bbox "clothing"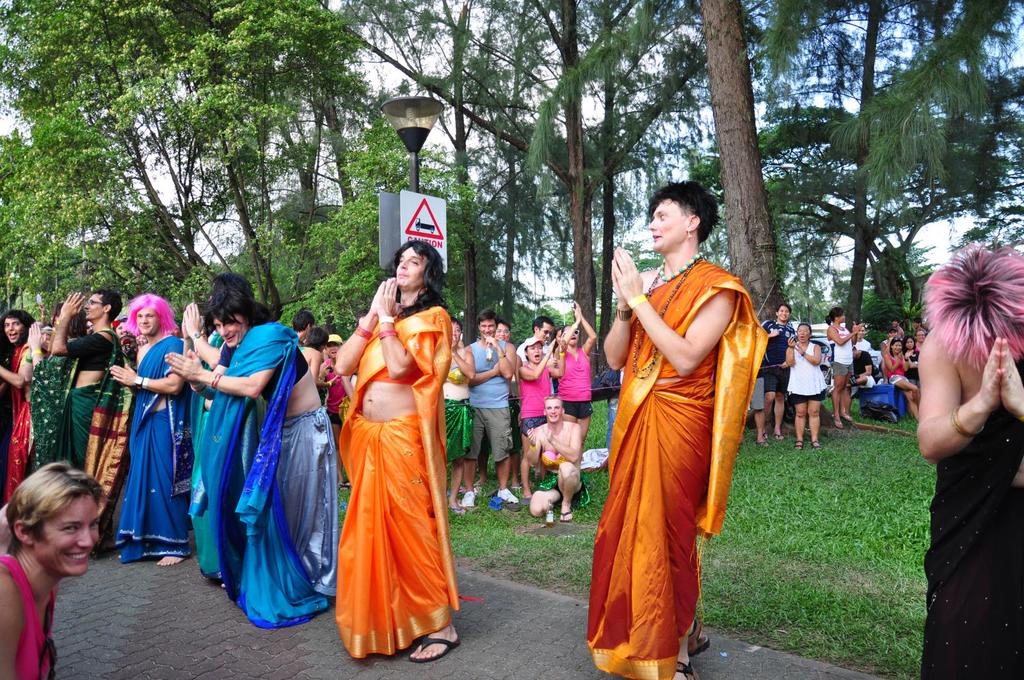
[left=186, top=324, right=220, bottom=585]
